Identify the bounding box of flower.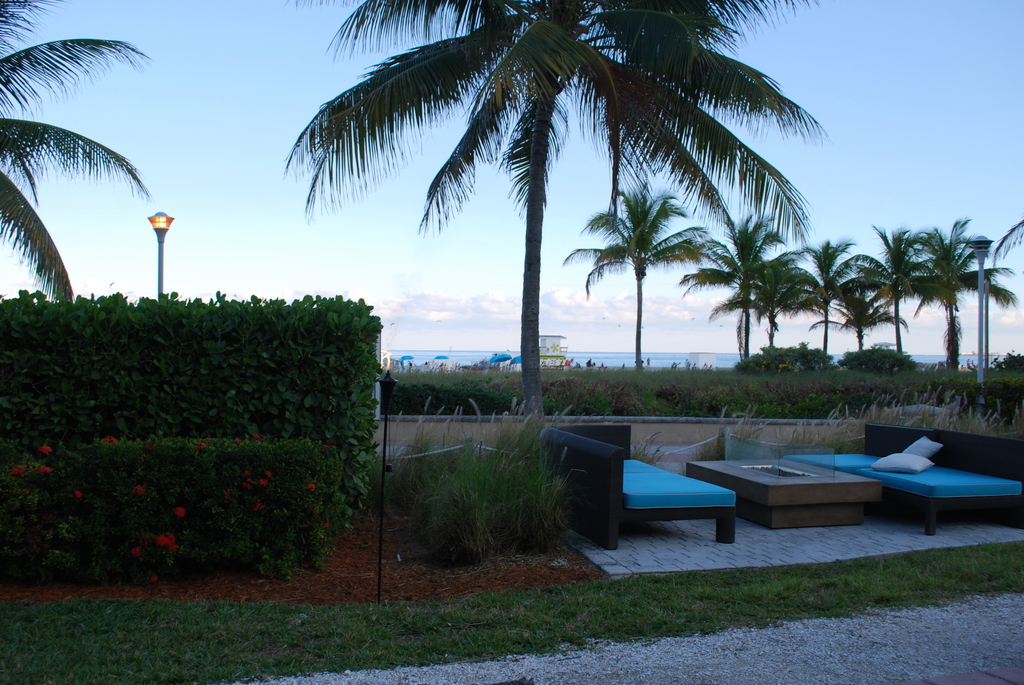
[324, 522, 330, 531].
